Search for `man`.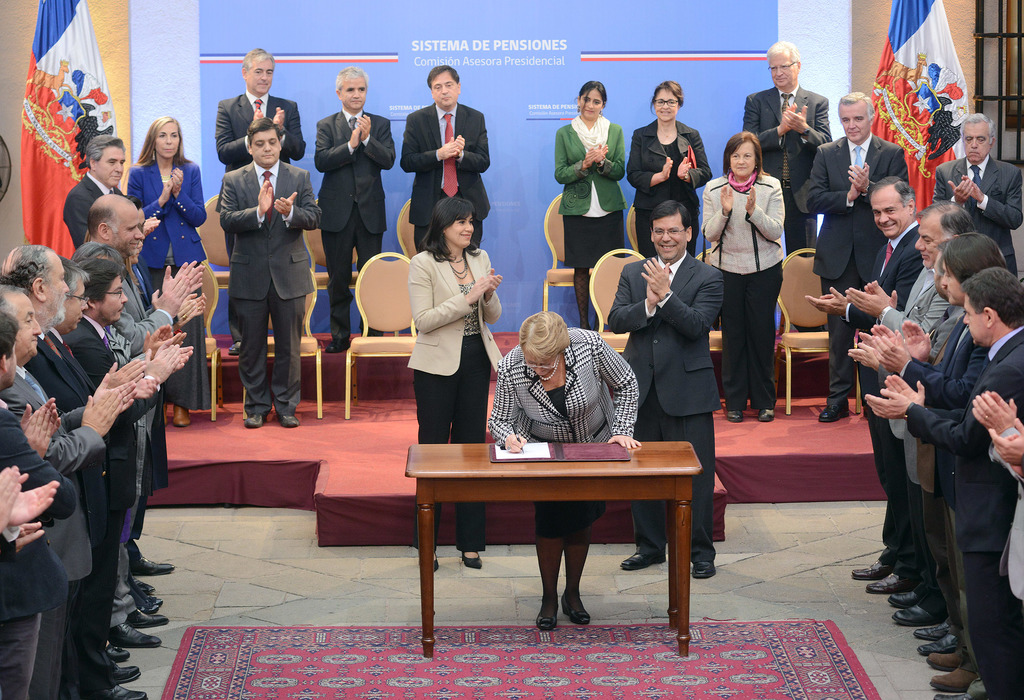
Found at x1=932 y1=111 x2=1023 y2=272.
